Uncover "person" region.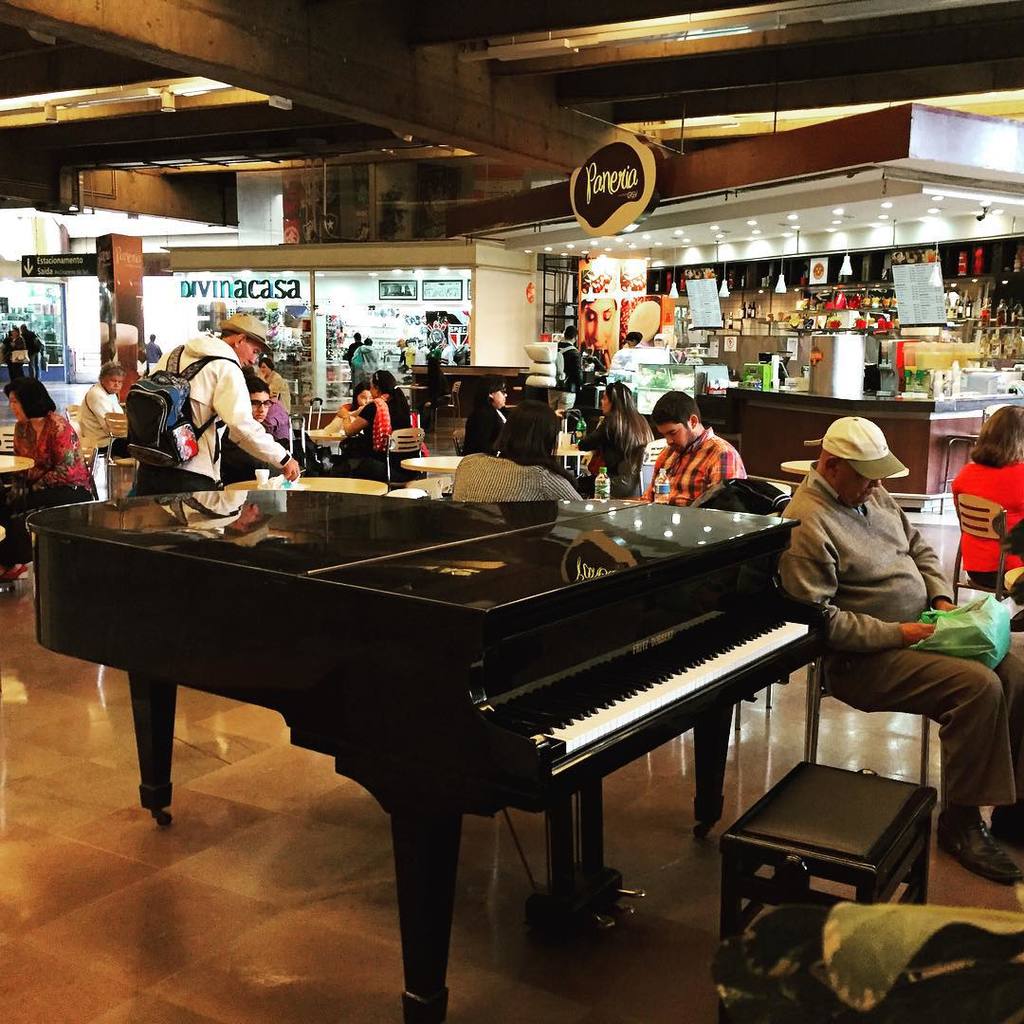
Uncovered: <box>153,311,298,494</box>.
